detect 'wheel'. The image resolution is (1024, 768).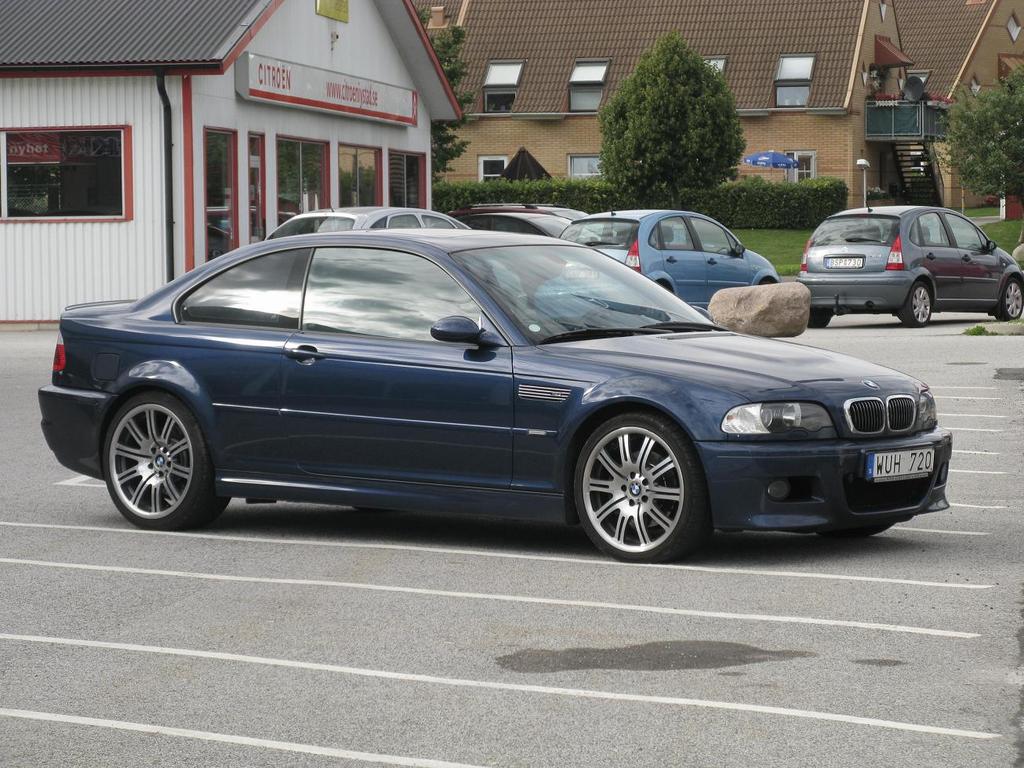
(993, 281, 1023, 321).
